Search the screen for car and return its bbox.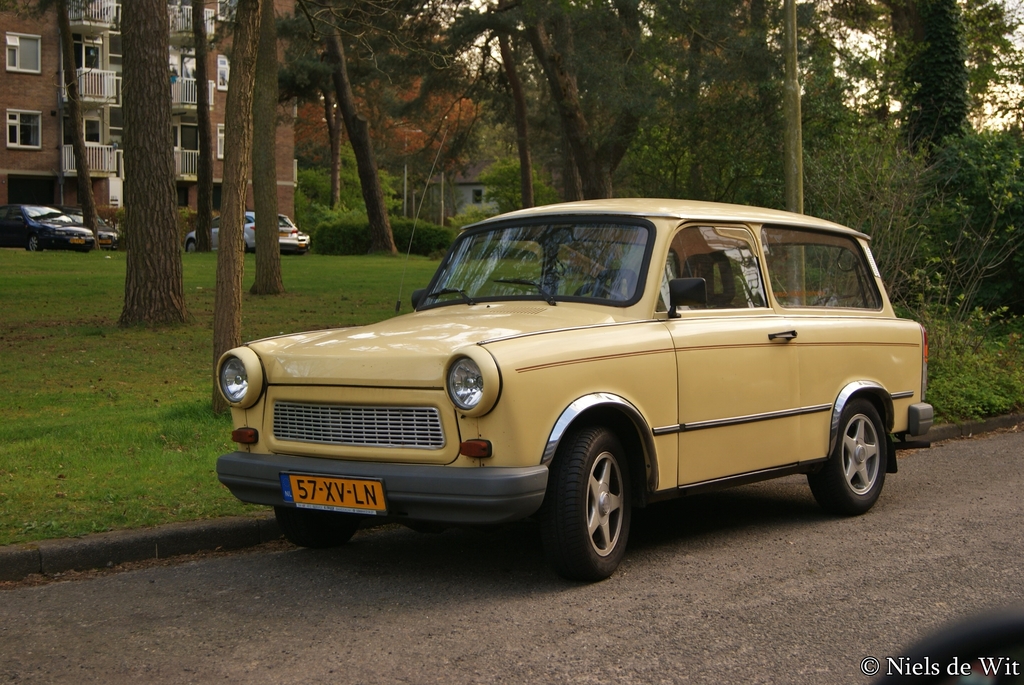
Found: bbox=(0, 200, 89, 251).
